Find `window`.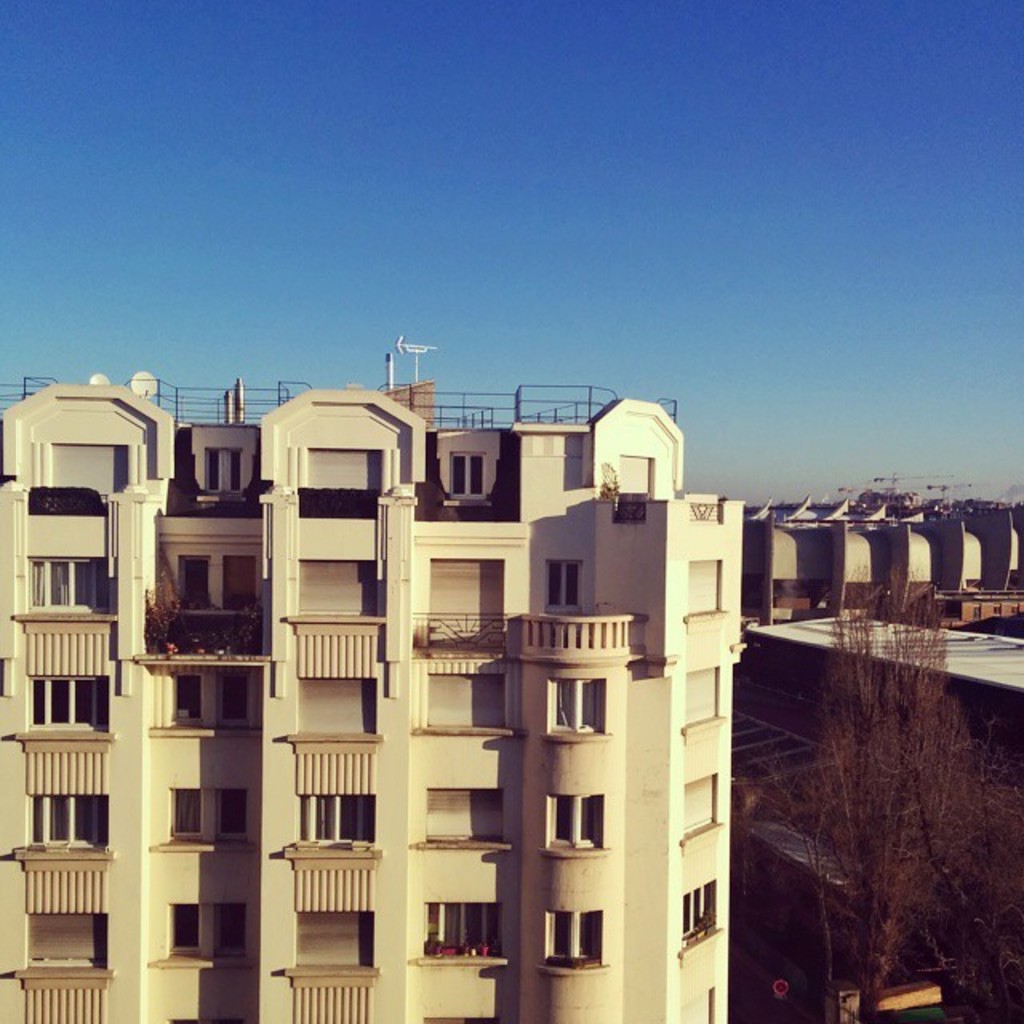
bbox(226, 677, 246, 718).
